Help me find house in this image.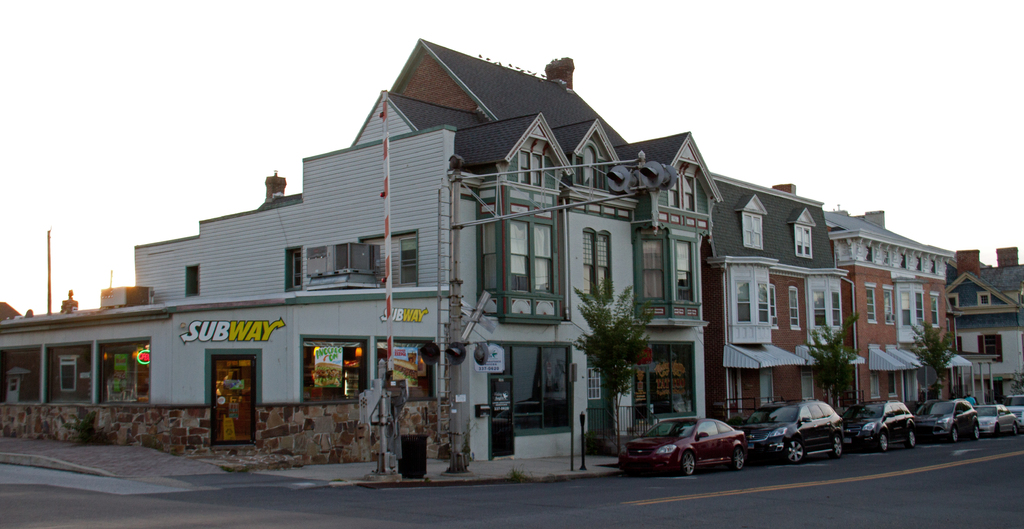
Found it: 851:209:947:410.
